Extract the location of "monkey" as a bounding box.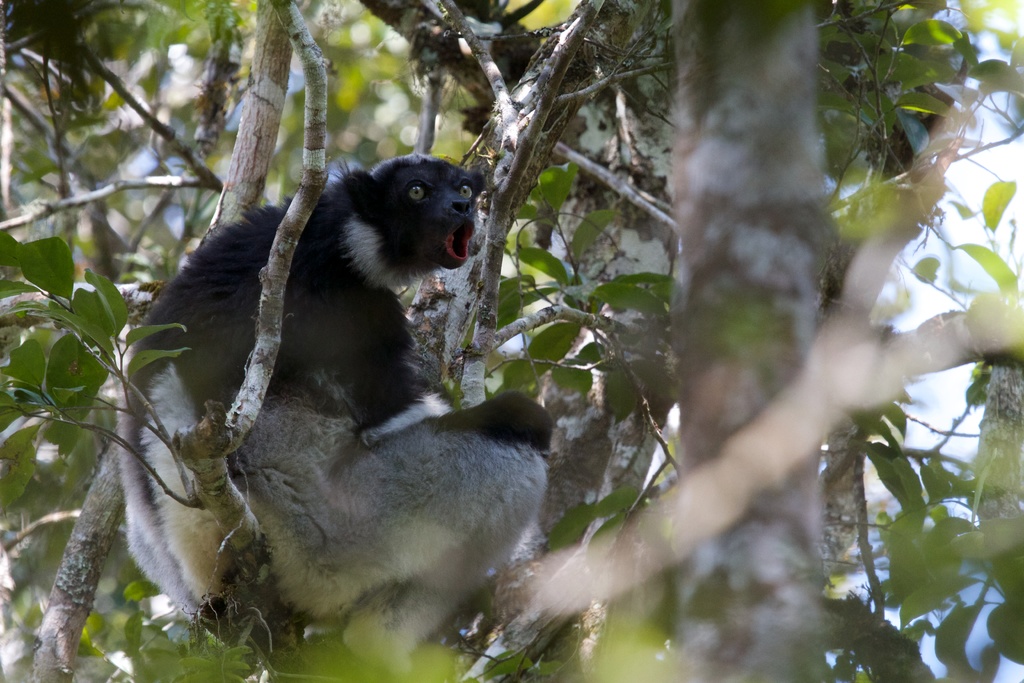
[83,136,554,674].
